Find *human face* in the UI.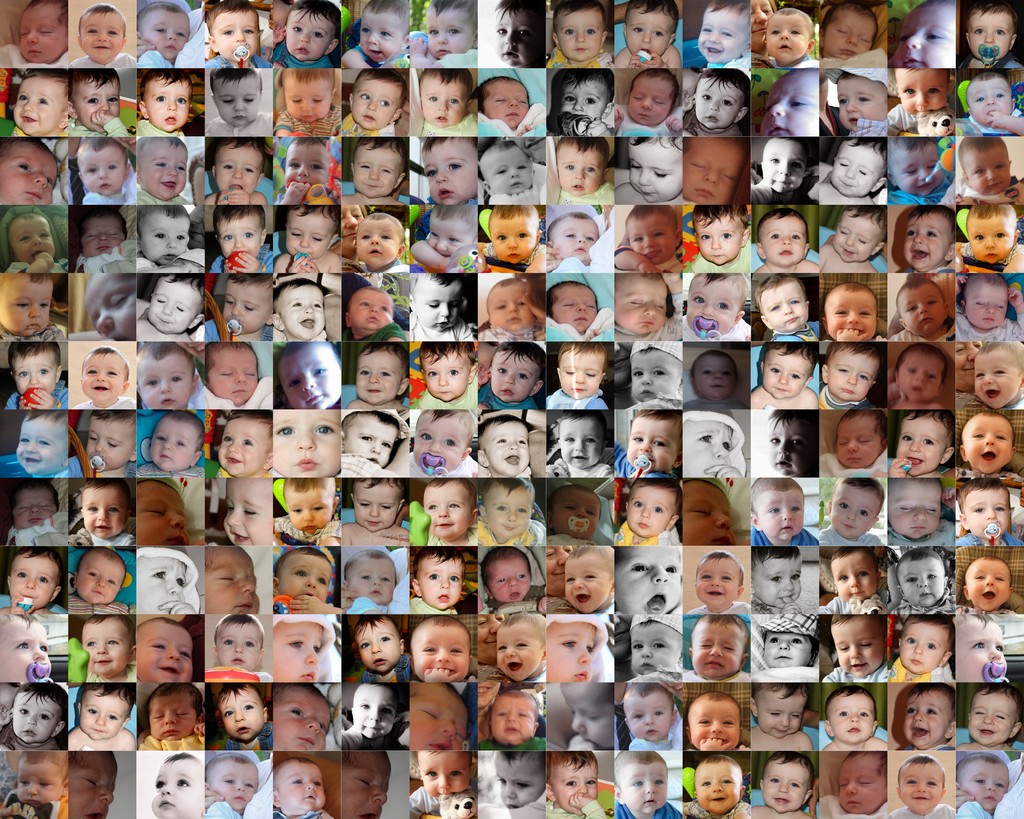
UI element at 13, 353, 58, 394.
